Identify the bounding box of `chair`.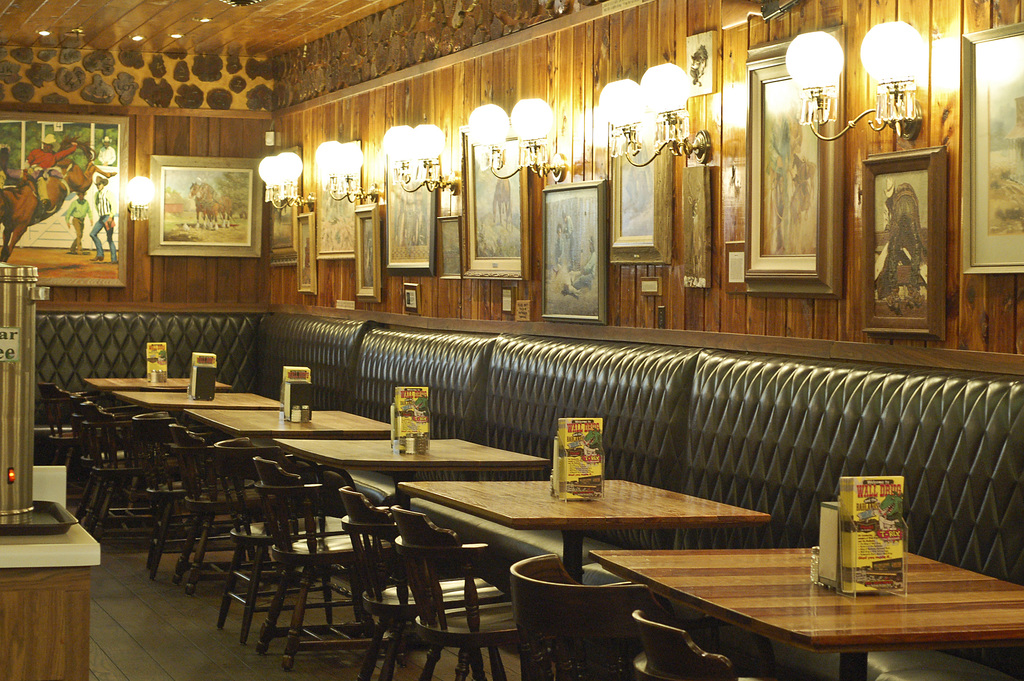
<box>253,457,400,673</box>.
